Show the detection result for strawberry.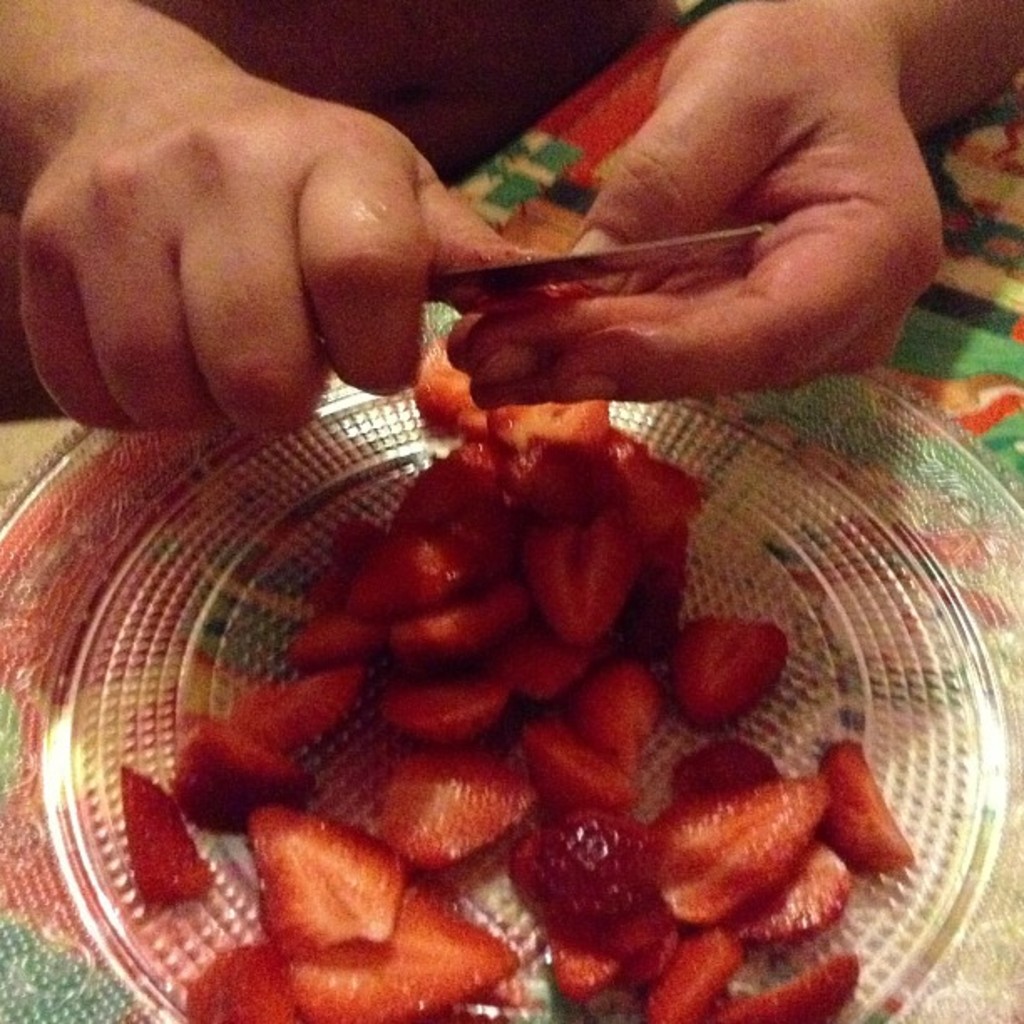
region(345, 537, 502, 634).
